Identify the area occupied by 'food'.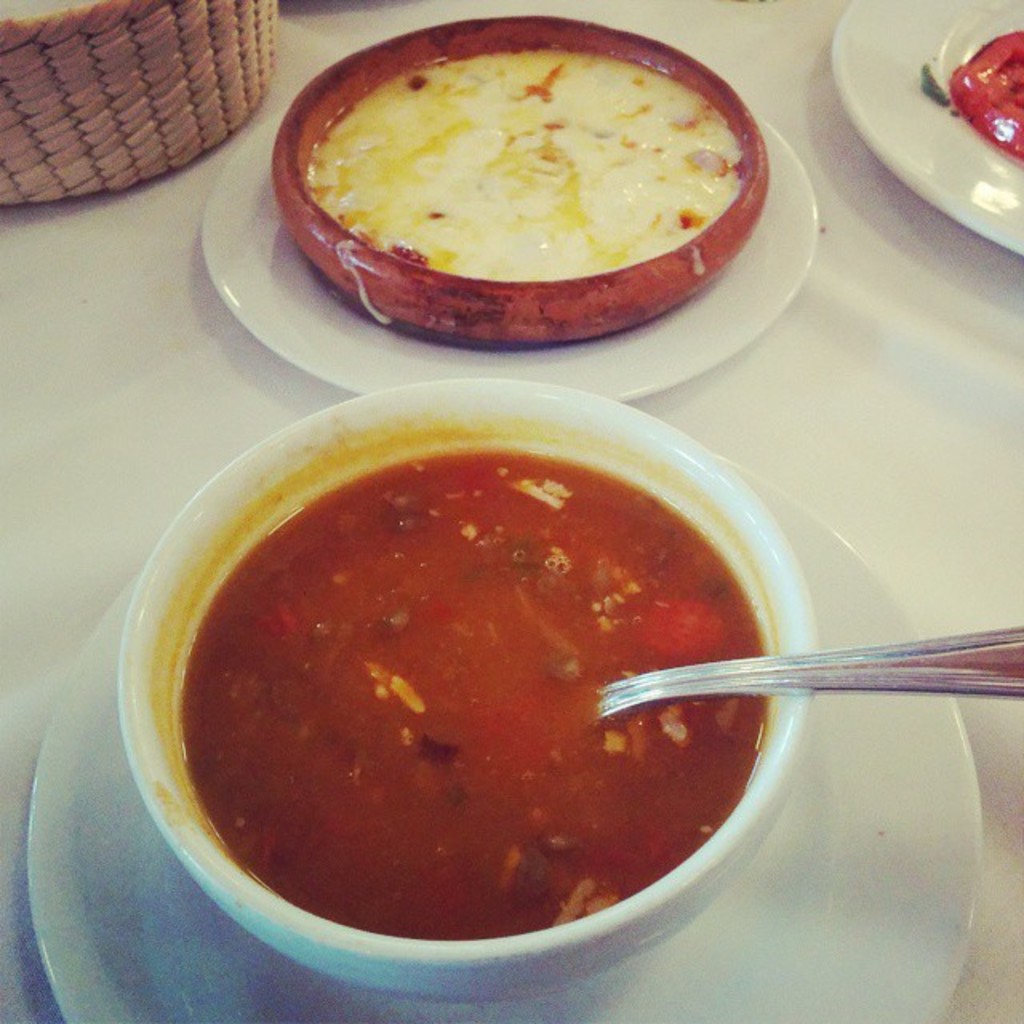
Area: bbox=(299, 50, 749, 286).
